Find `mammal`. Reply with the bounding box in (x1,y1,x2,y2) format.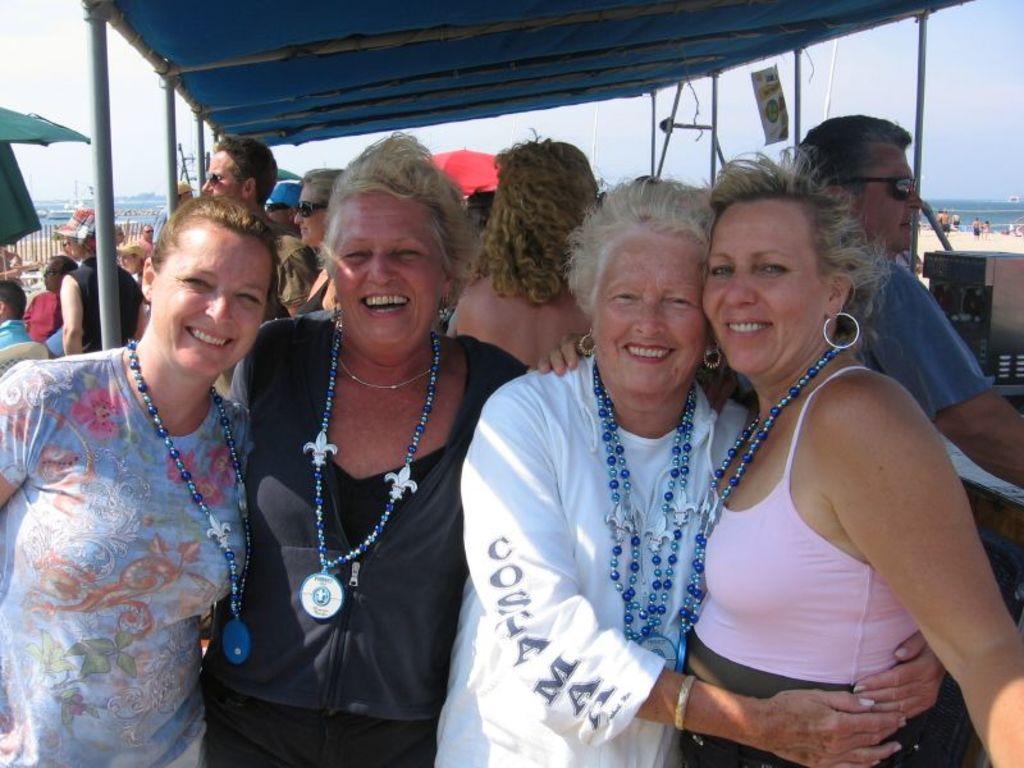
(936,214,943,227).
